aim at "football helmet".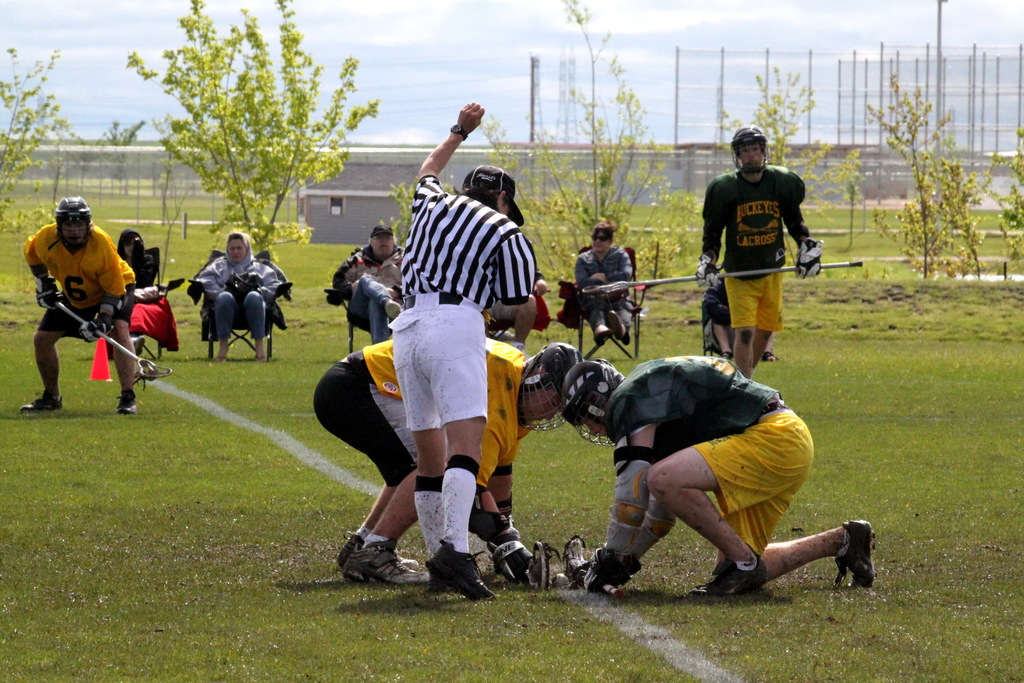
Aimed at crop(564, 361, 623, 448).
